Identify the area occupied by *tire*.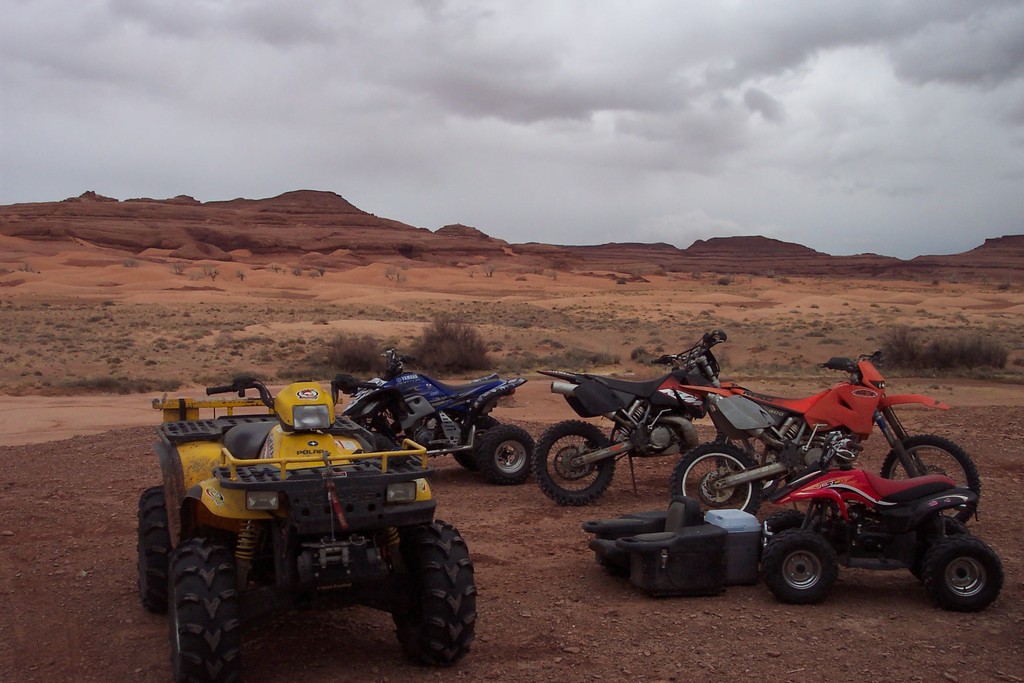
Area: (923, 531, 1008, 616).
